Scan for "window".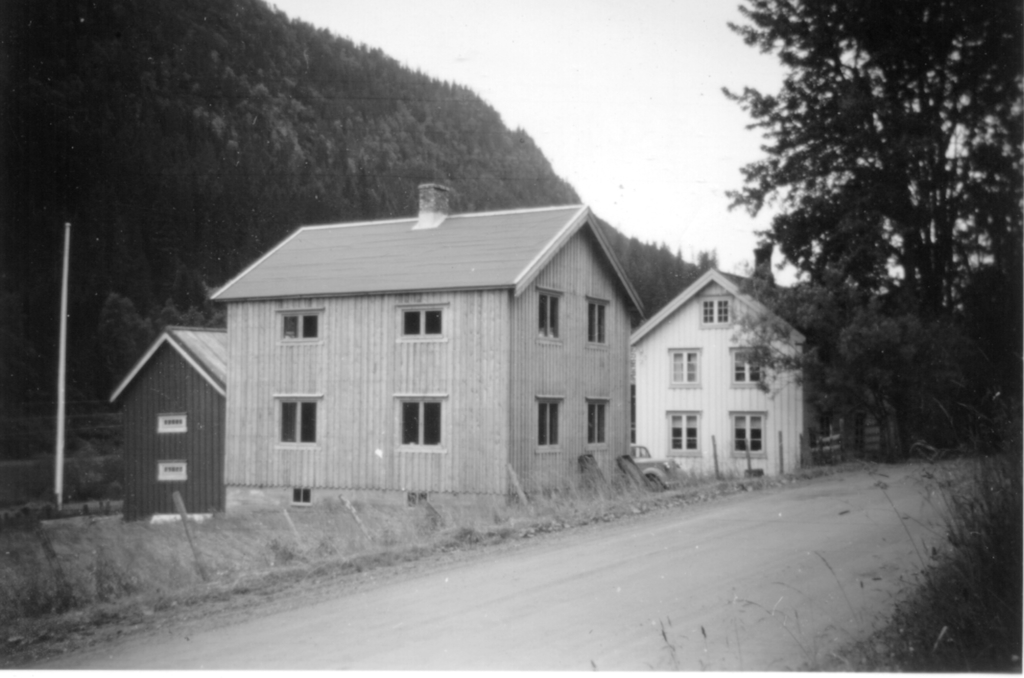
Scan result: [277,396,321,450].
